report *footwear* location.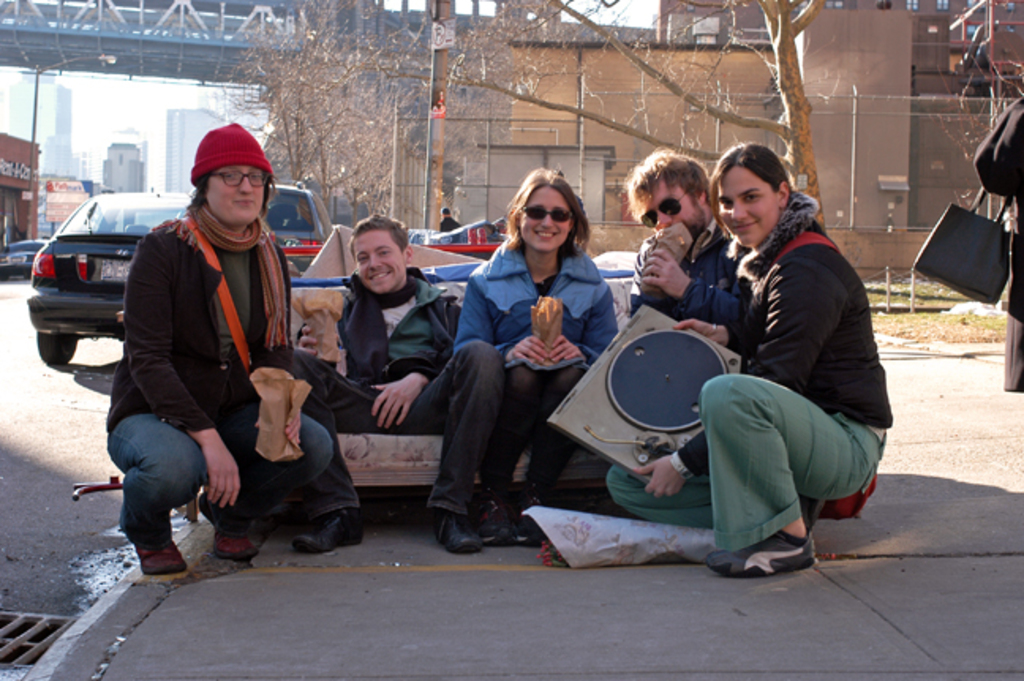
Report: left=518, top=488, right=547, bottom=550.
